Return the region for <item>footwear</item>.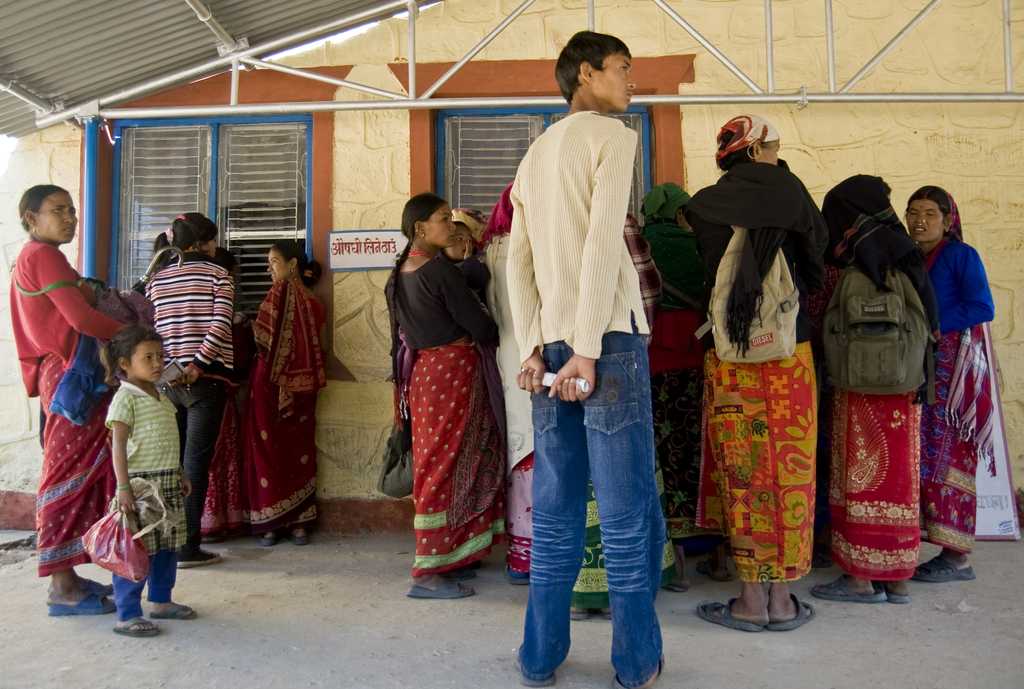
{"left": 170, "top": 545, "right": 225, "bottom": 569}.
